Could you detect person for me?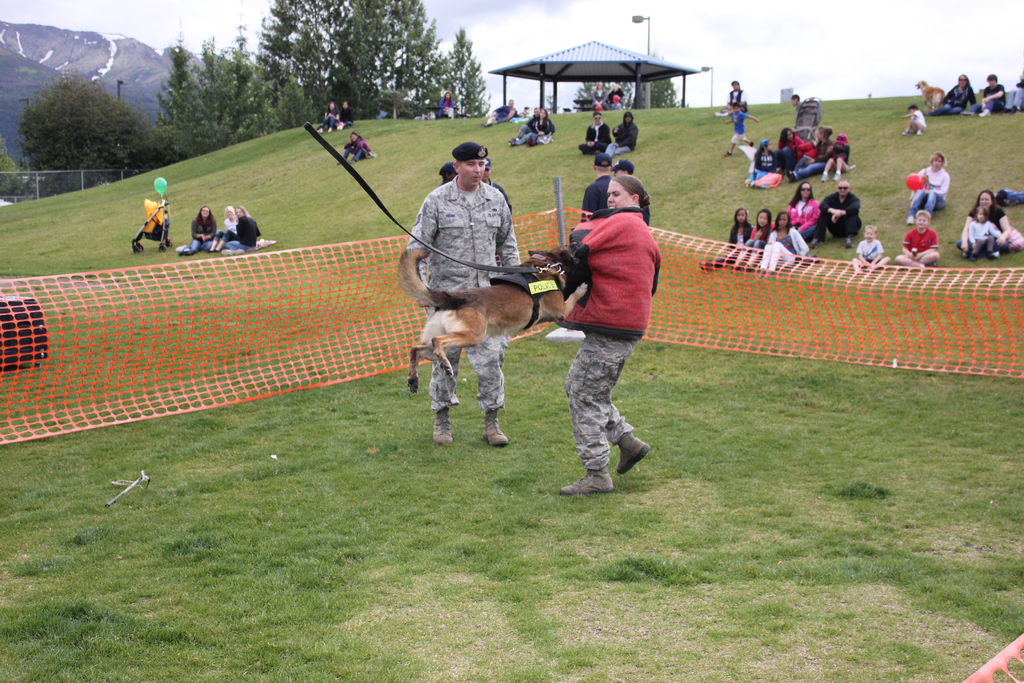
Detection result: (960, 186, 1014, 258).
